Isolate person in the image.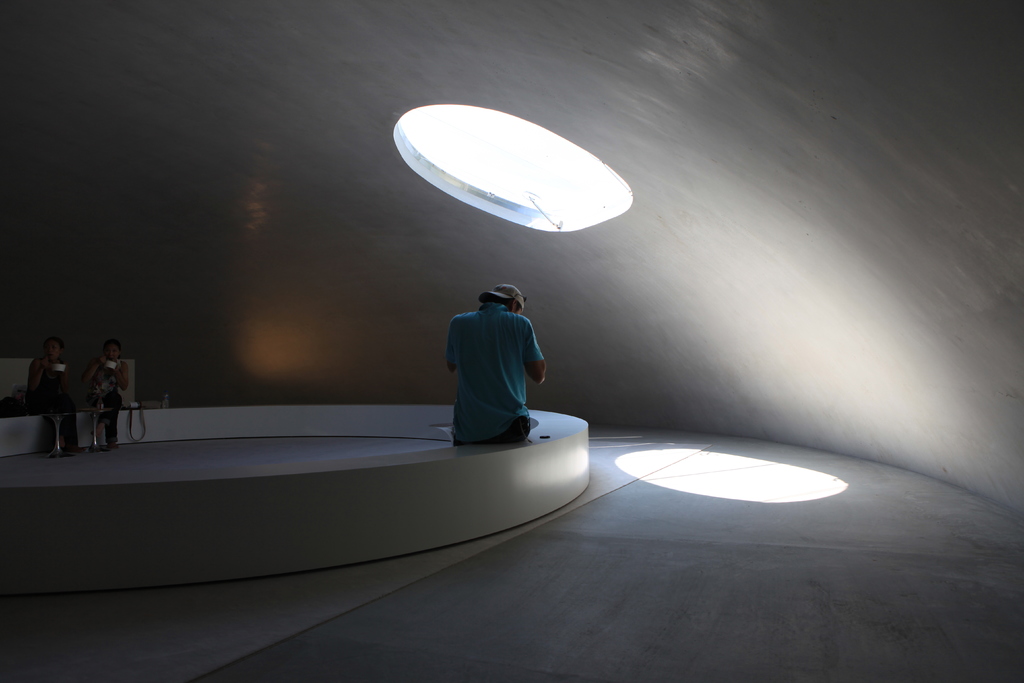
Isolated region: pyautogui.locateOnScreen(29, 327, 86, 447).
